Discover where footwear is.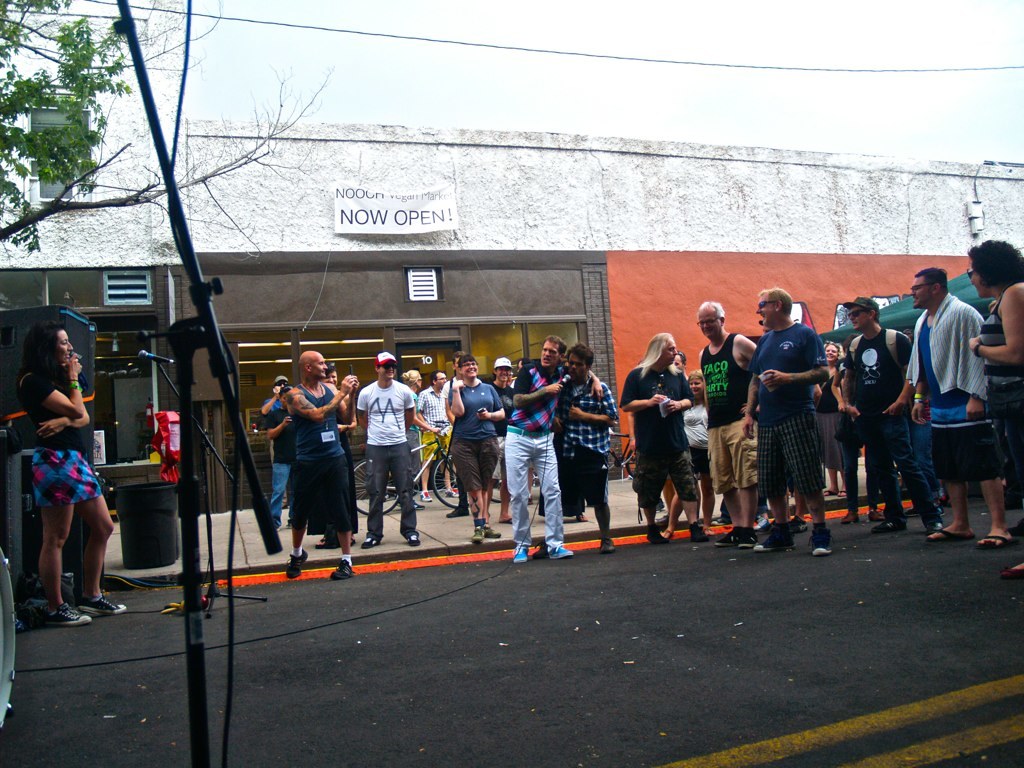
Discovered at box=[412, 498, 423, 509].
